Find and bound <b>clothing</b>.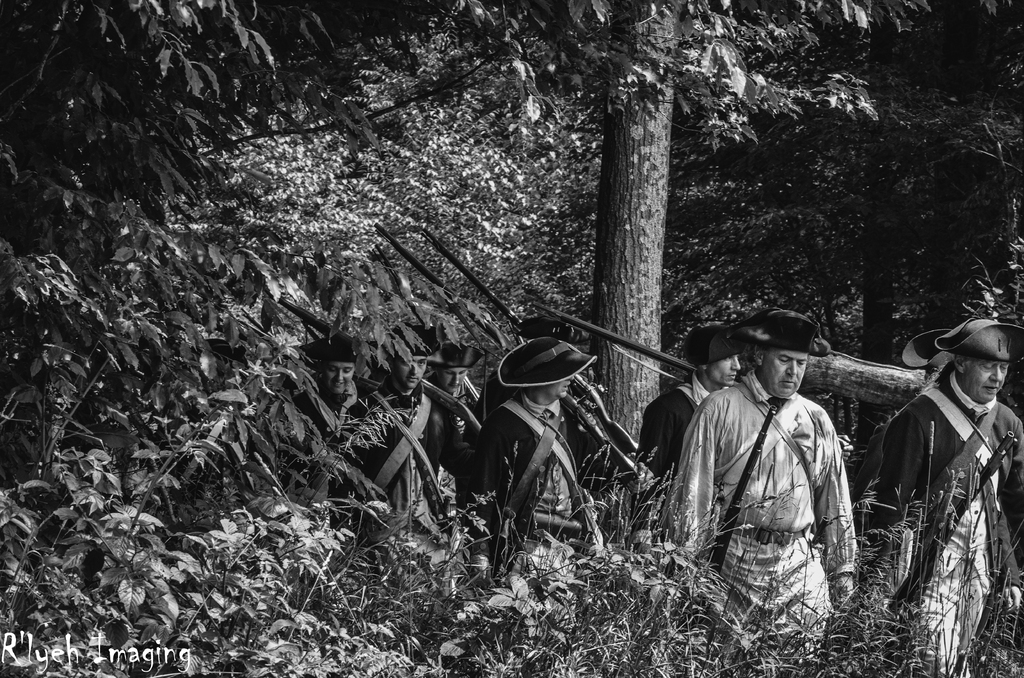
Bound: bbox(340, 381, 453, 540).
